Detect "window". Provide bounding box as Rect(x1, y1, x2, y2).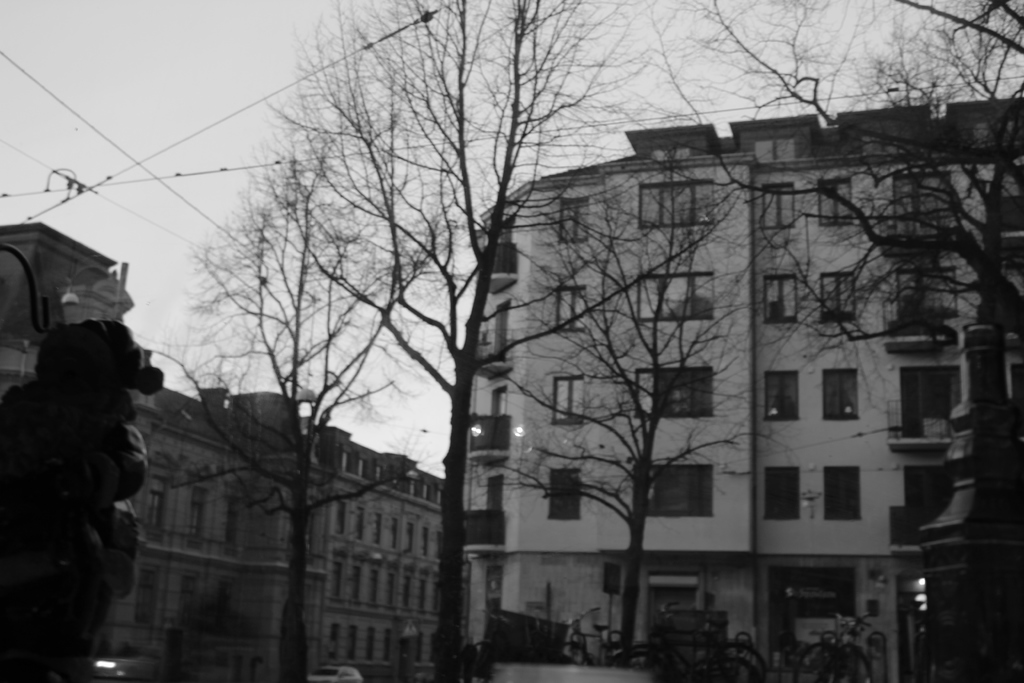
Rect(765, 272, 799, 320).
